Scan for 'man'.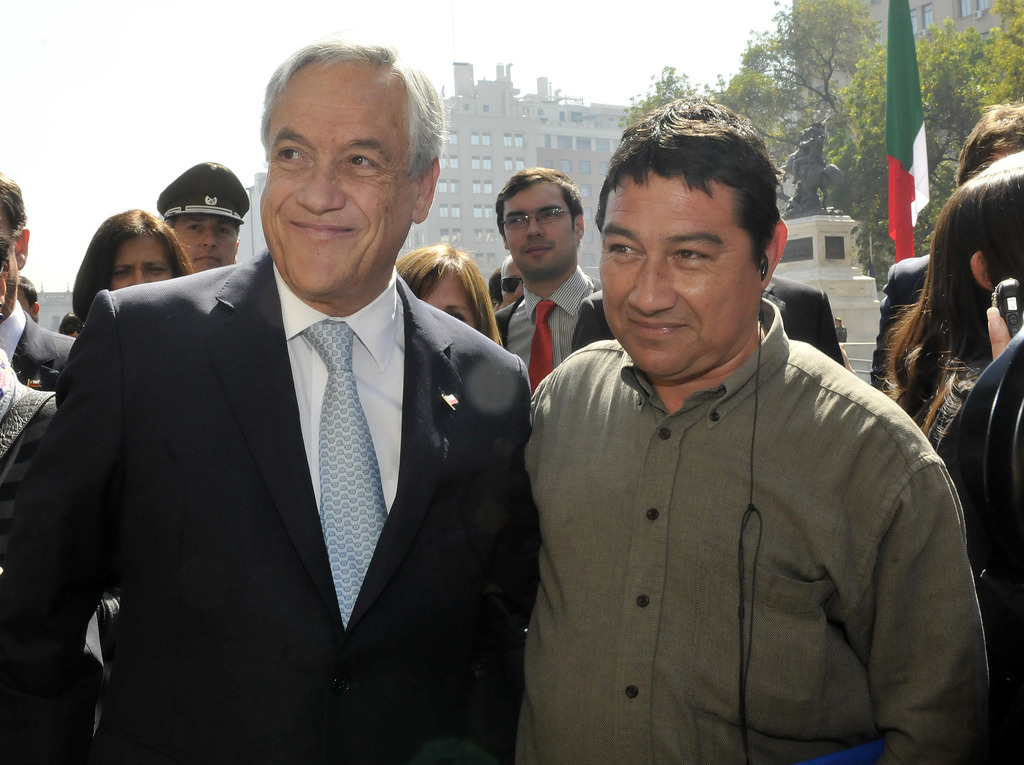
Scan result: 0 344 110 763.
